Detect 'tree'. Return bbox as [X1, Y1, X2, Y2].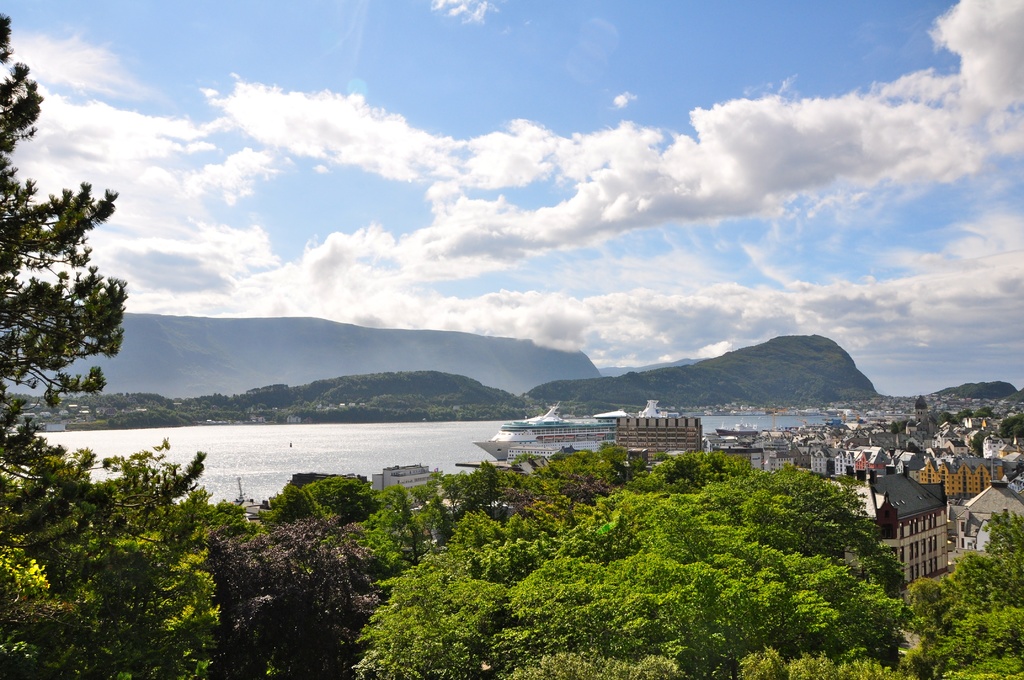
[0, 4, 143, 498].
